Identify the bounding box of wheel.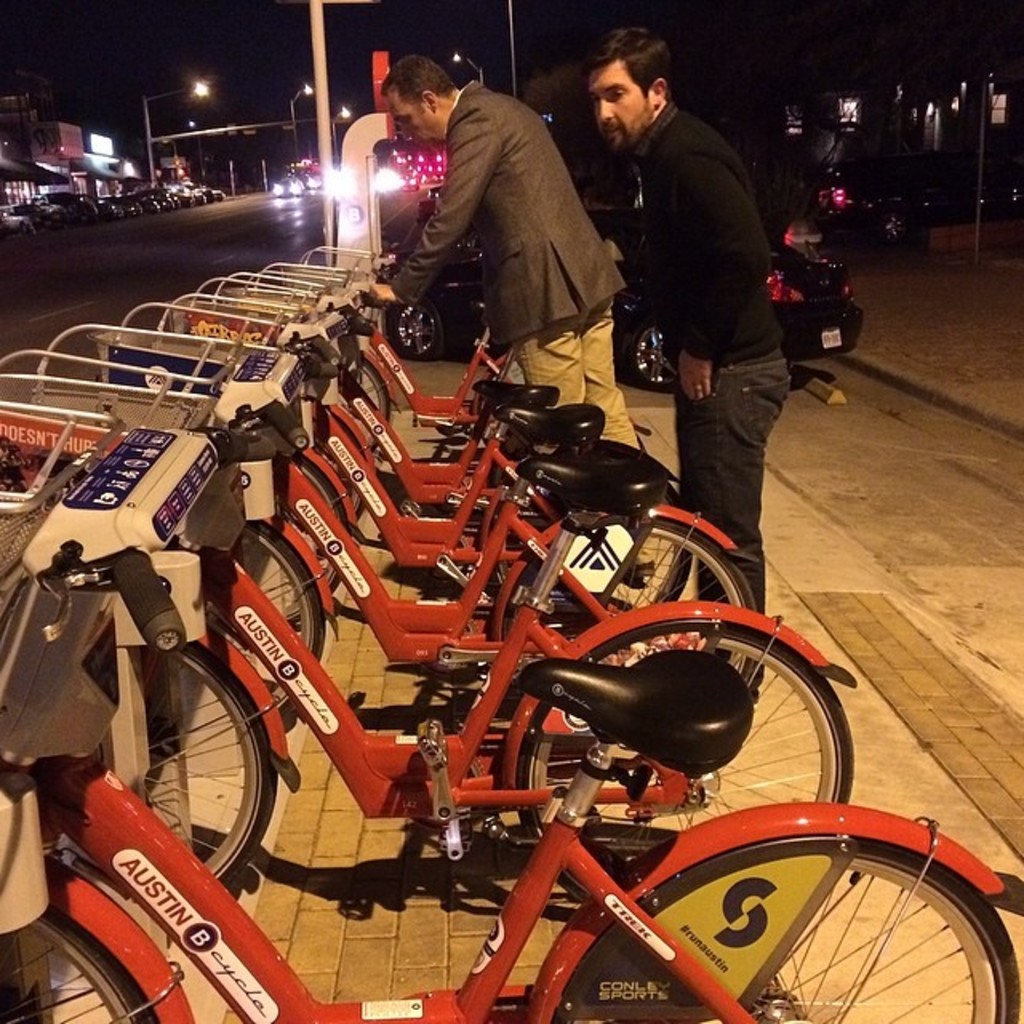
(x1=93, y1=643, x2=288, y2=880).
